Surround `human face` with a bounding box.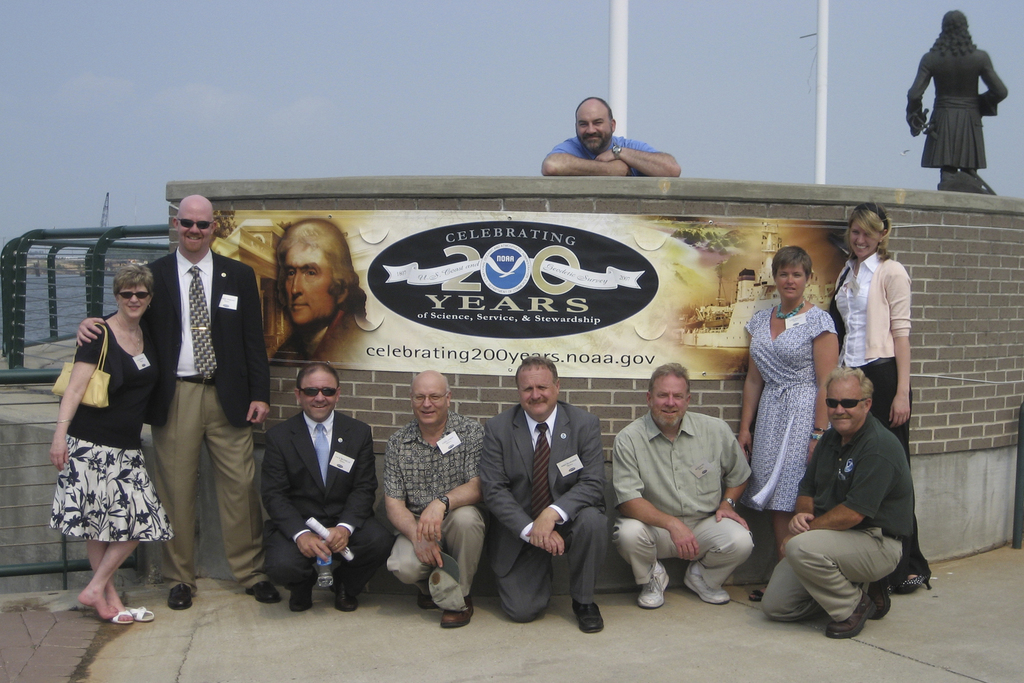
region(777, 263, 808, 297).
